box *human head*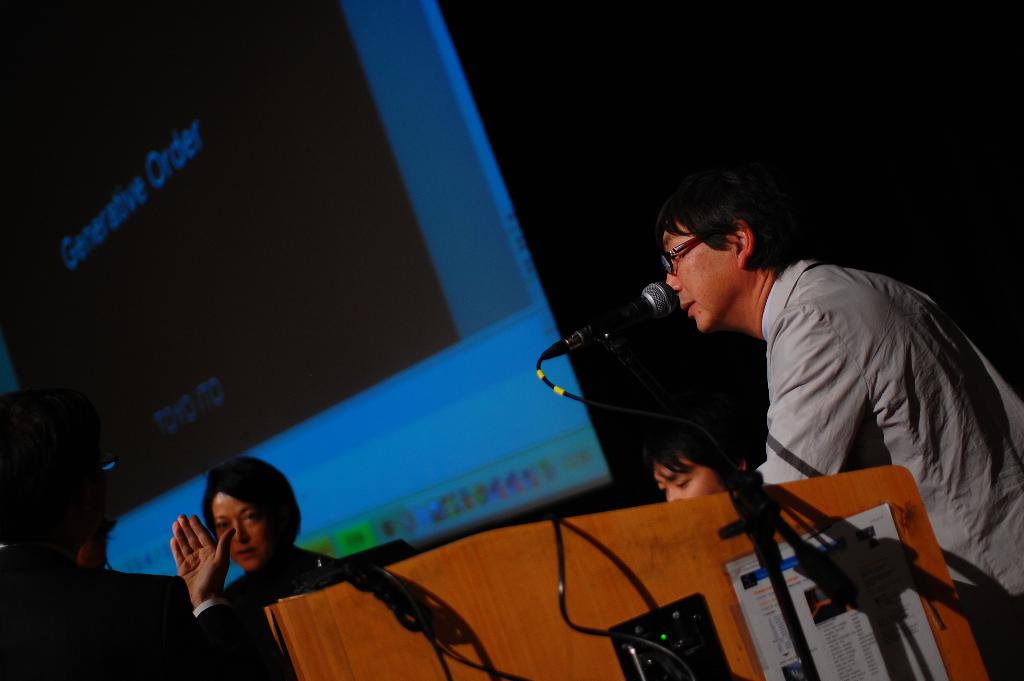
[175, 474, 295, 589]
